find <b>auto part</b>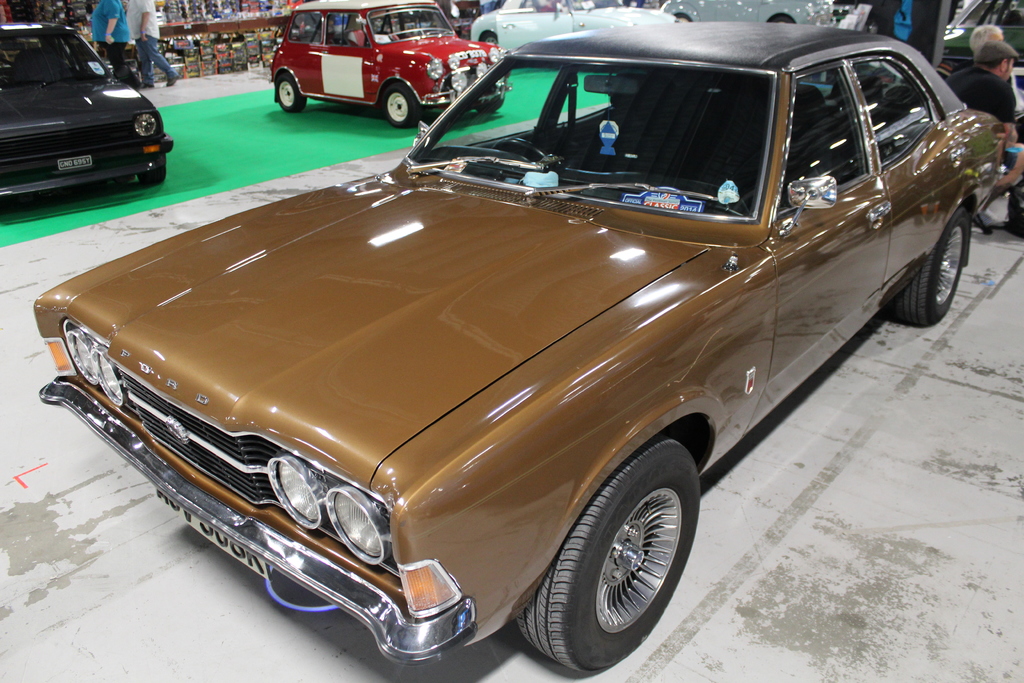
(515,438,703,673)
